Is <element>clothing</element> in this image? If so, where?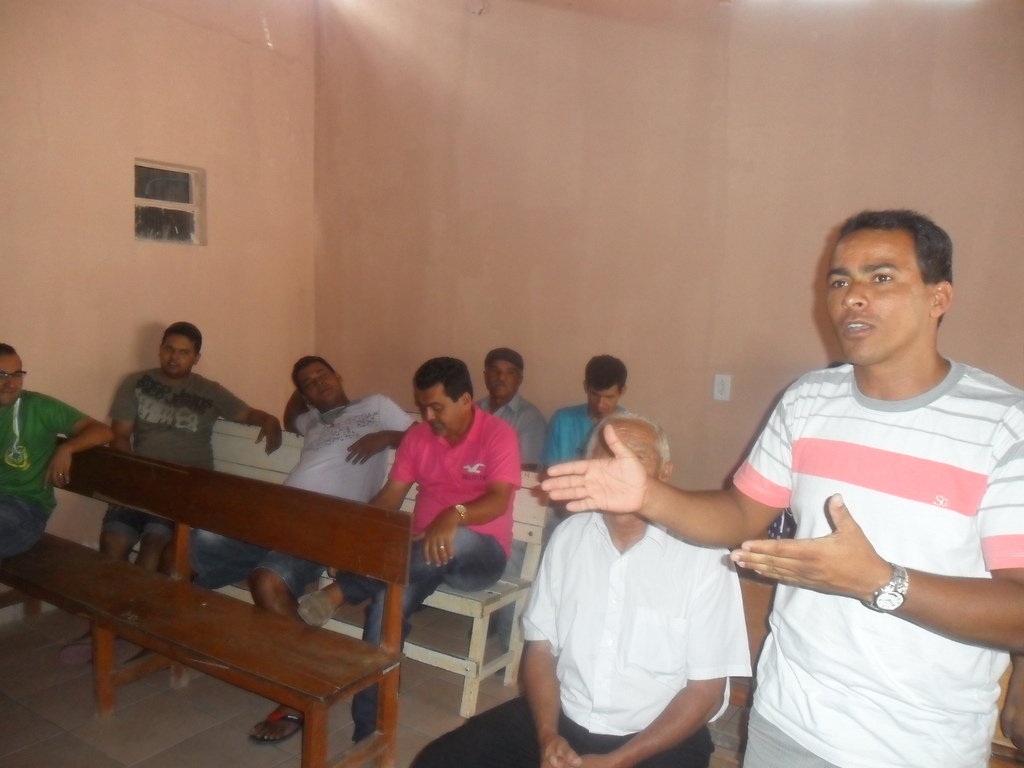
Yes, at {"x1": 0, "y1": 390, "x2": 100, "y2": 564}.
